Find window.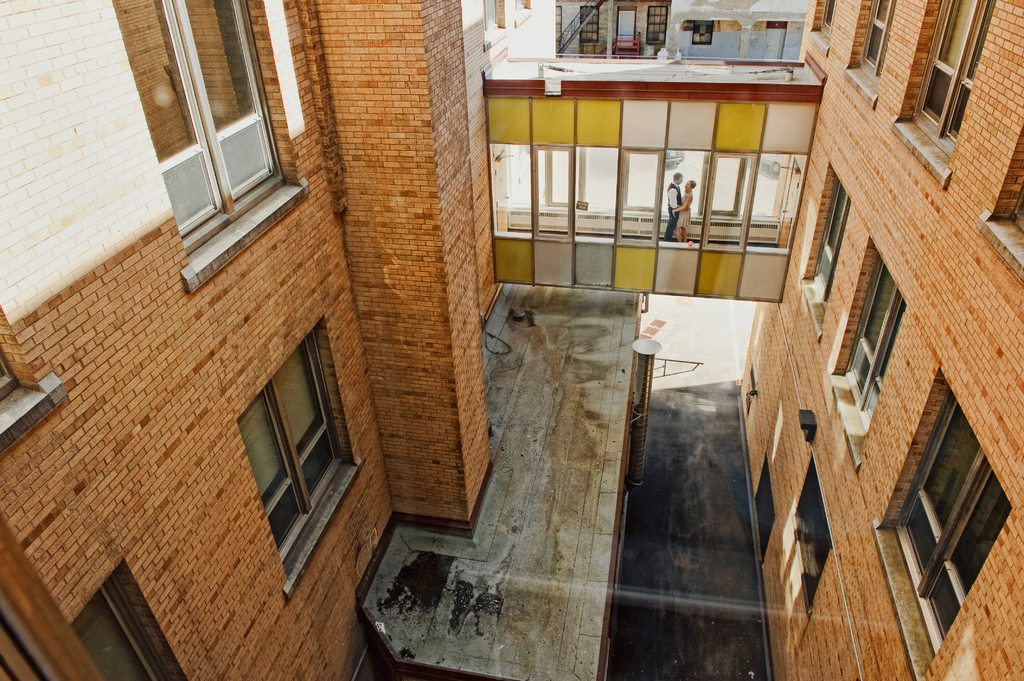
576/4/596/40.
